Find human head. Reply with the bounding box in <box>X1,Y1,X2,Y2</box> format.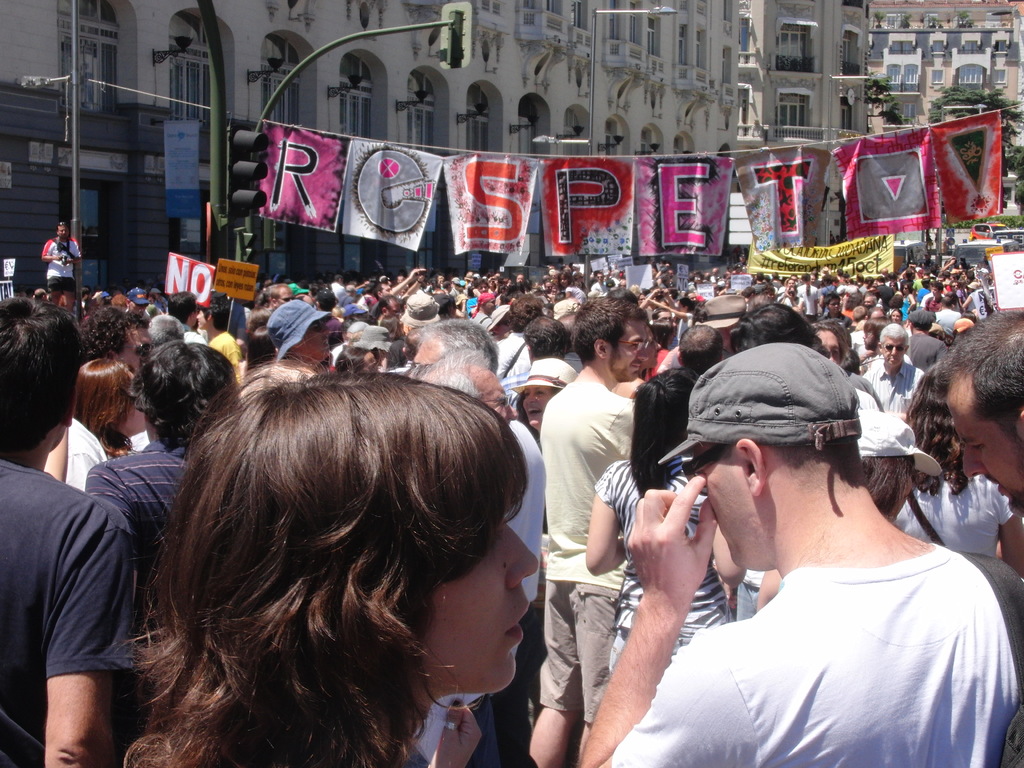
<box>688,342,883,564</box>.
